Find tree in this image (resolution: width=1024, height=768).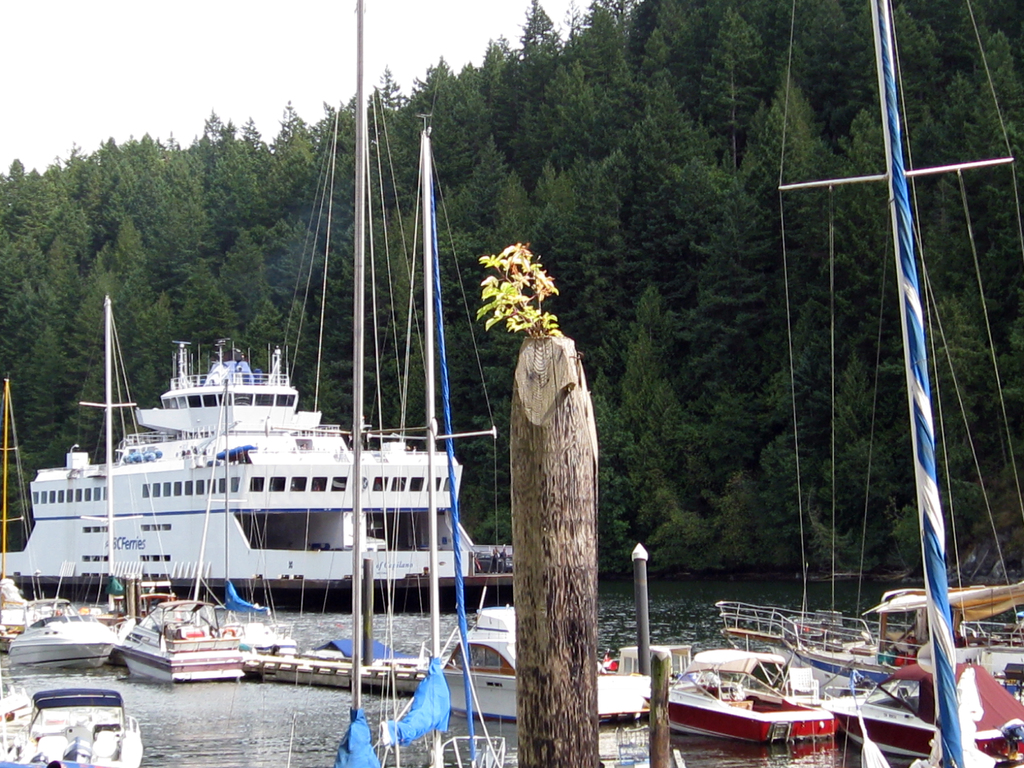
(x1=474, y1=236, x2=604, y2=767).
